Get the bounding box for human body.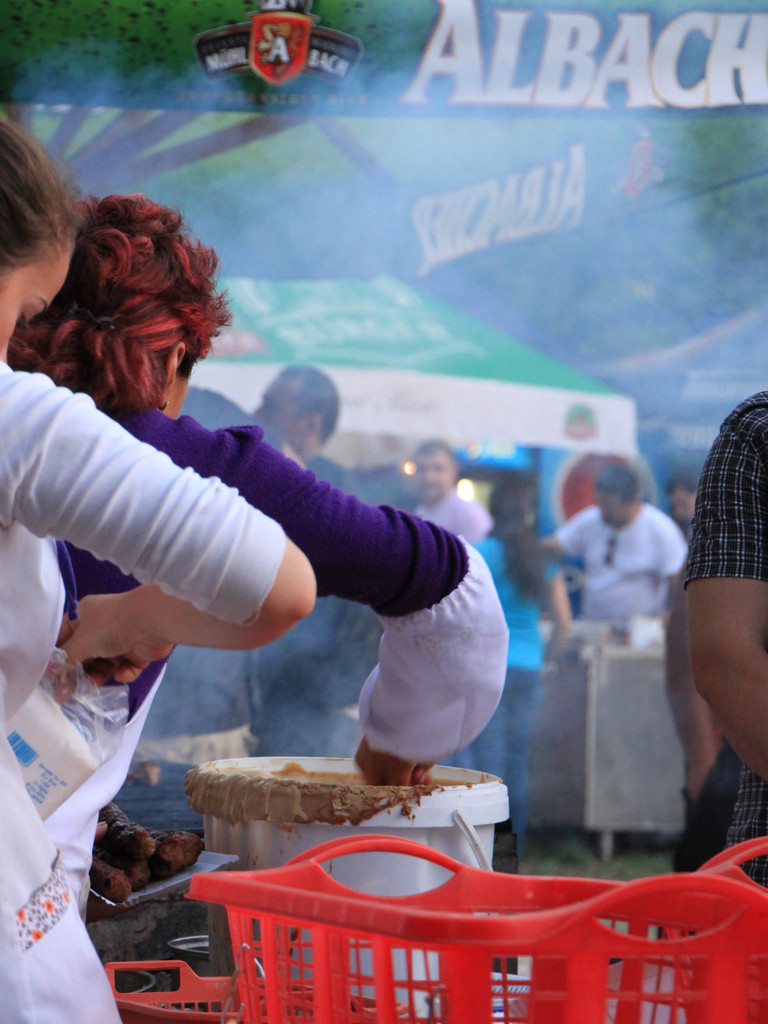
(left=238, top=367, right=375, bottom=774).
